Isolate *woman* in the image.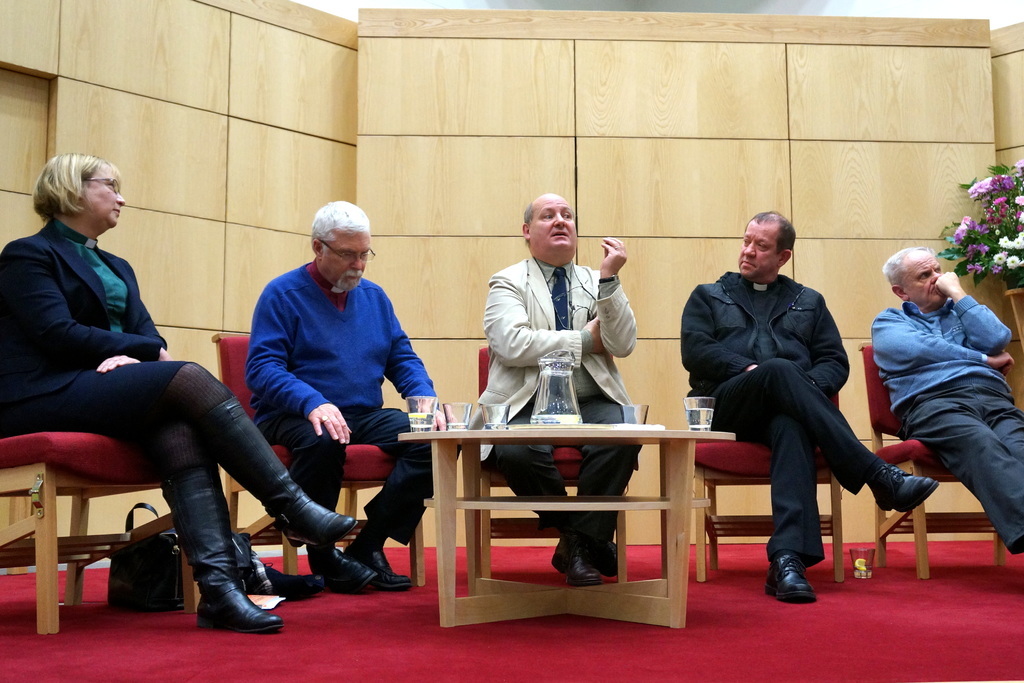
Isolated region: 0,151,358,636.
